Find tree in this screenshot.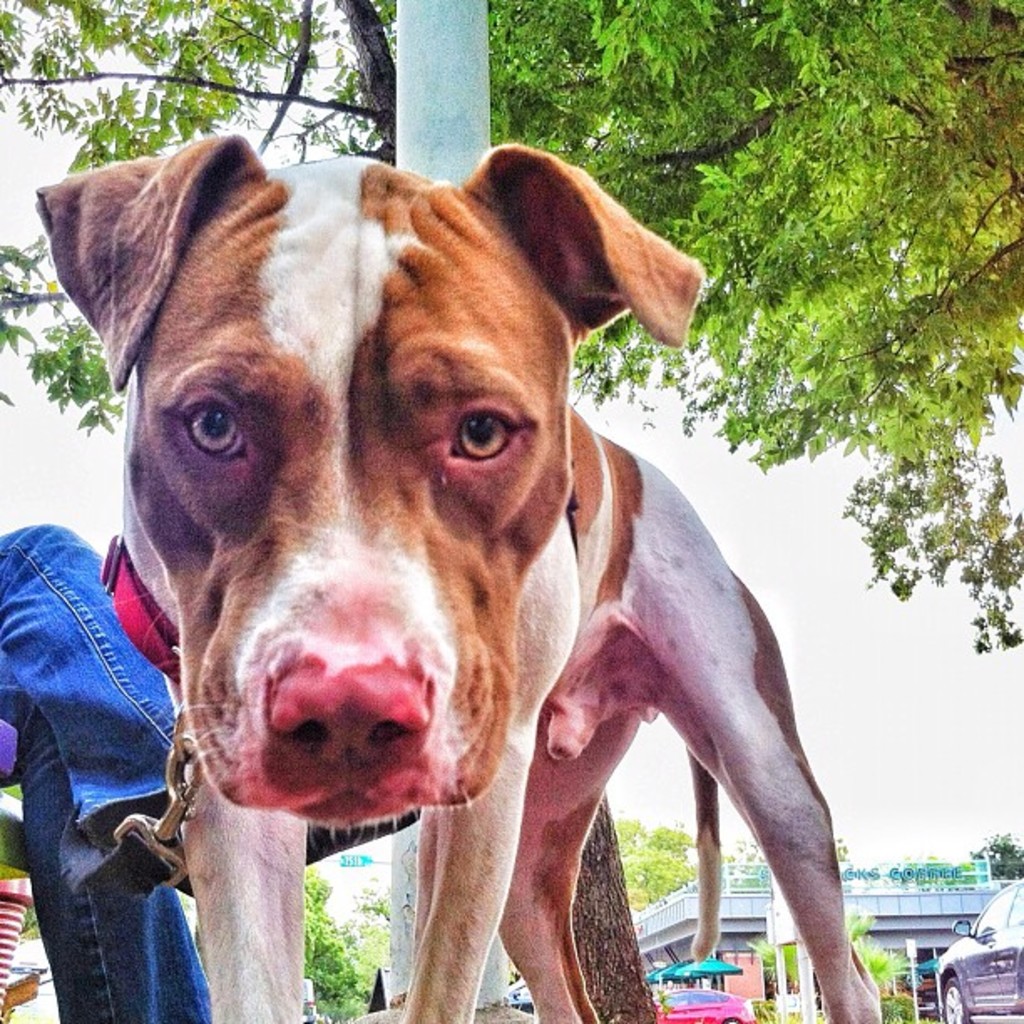
The bounding box for tree is [left=602, top=810, right=703, bottom=920].
